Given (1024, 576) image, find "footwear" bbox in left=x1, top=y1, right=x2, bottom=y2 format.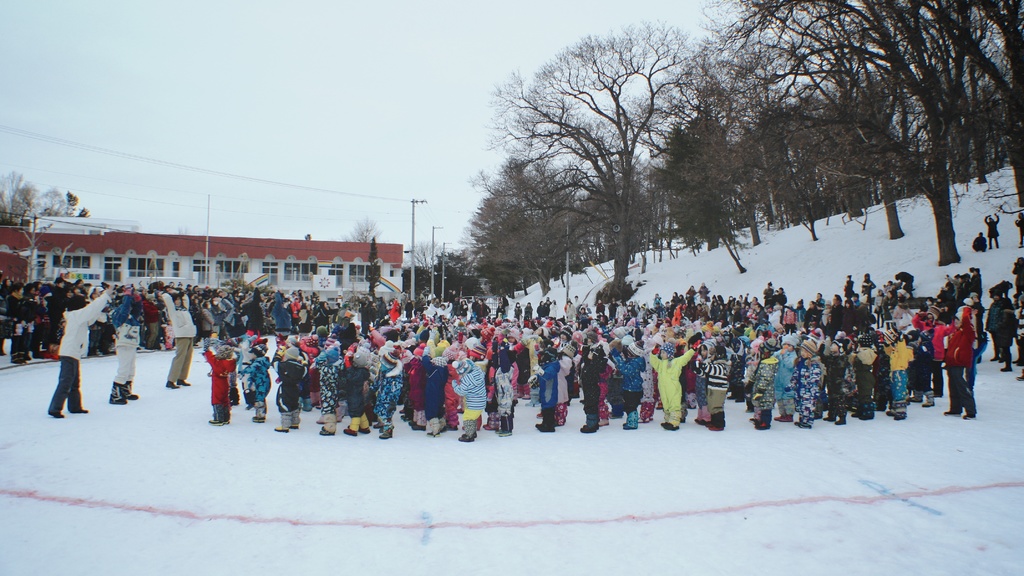
left=822, top=416, right=833, bottom=423.
